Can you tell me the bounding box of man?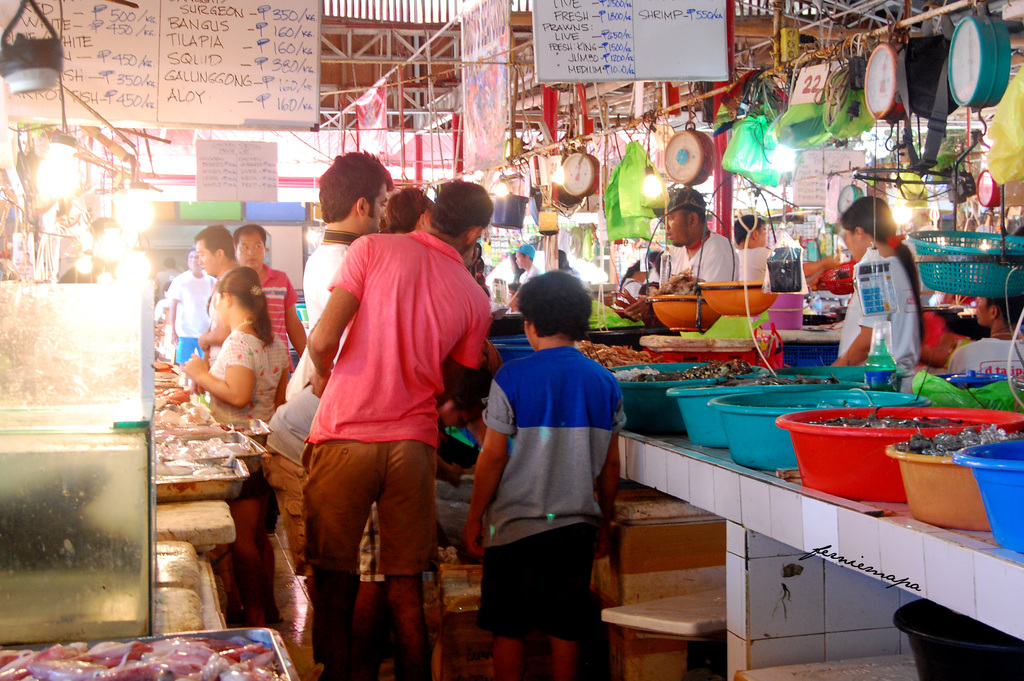
(621, 184, 740, 320).
